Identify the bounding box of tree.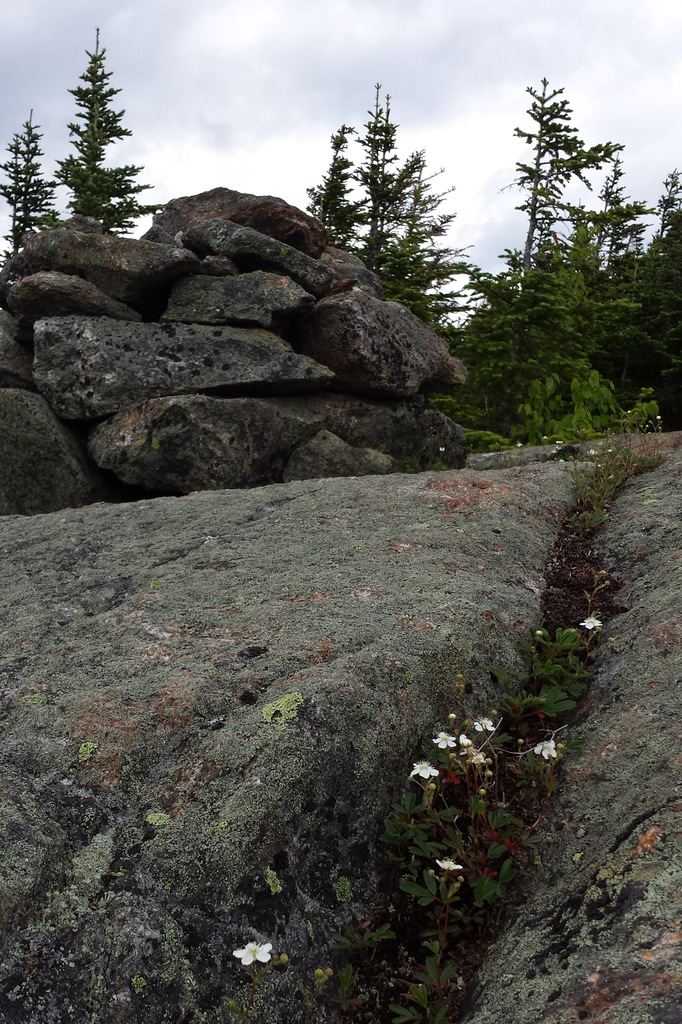
615,154,681,421.
